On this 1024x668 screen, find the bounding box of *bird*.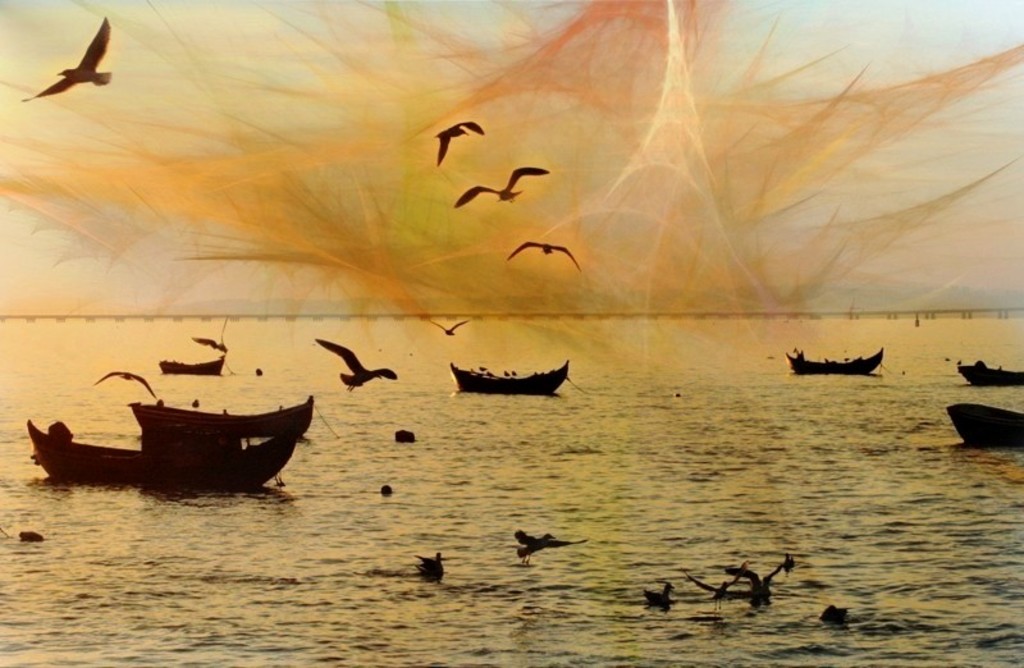
Bounding box: crop(417, 552, 447, 581).
